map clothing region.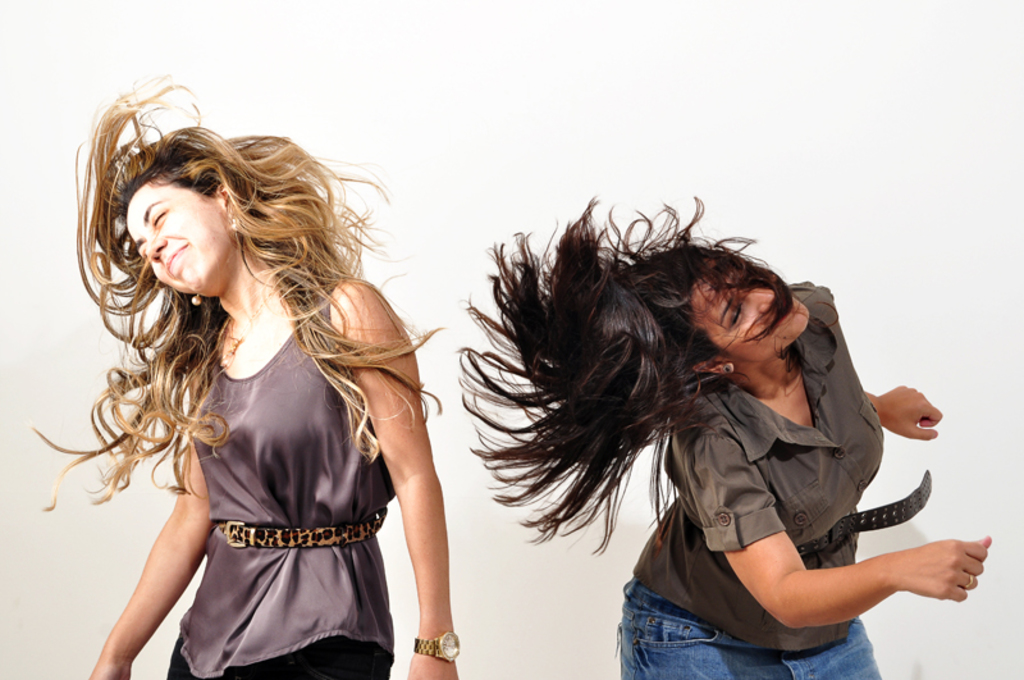
Mapped to <region>166, 252, 396, 679</region>.
